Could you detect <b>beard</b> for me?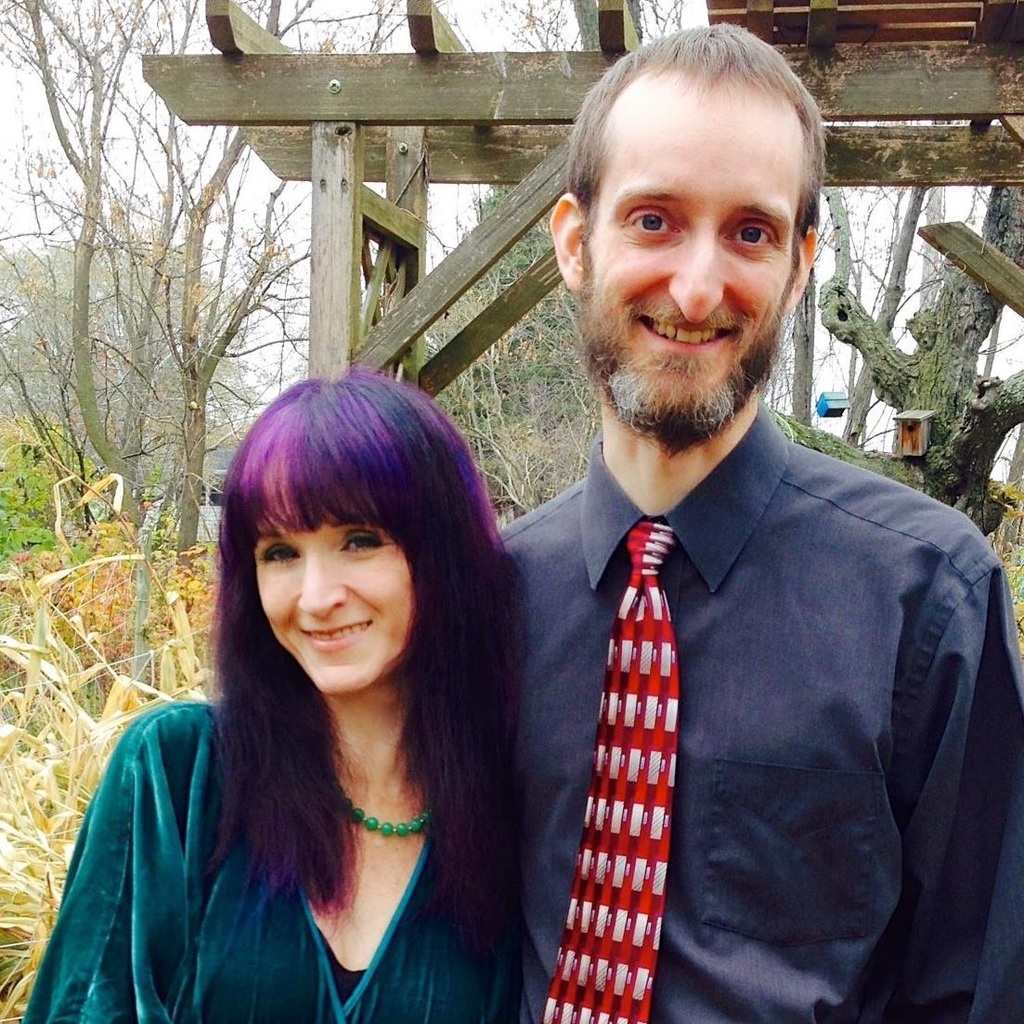
Detection result: box(579, 183, 821, 489).
